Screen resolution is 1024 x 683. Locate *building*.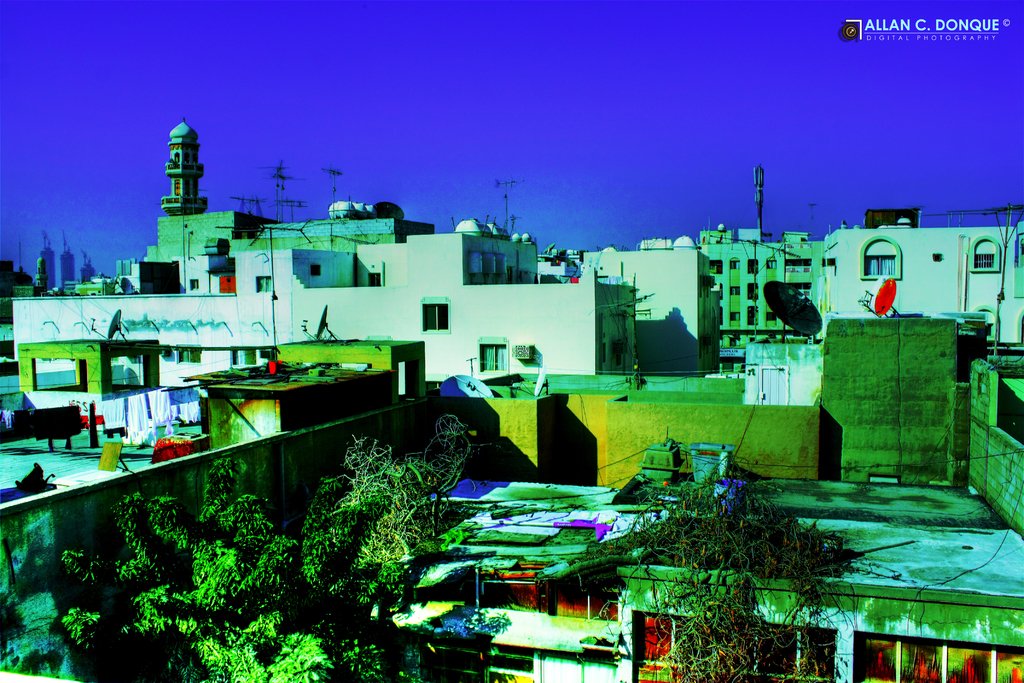
<bbox>15, 208, 636, 386</bbox>.
